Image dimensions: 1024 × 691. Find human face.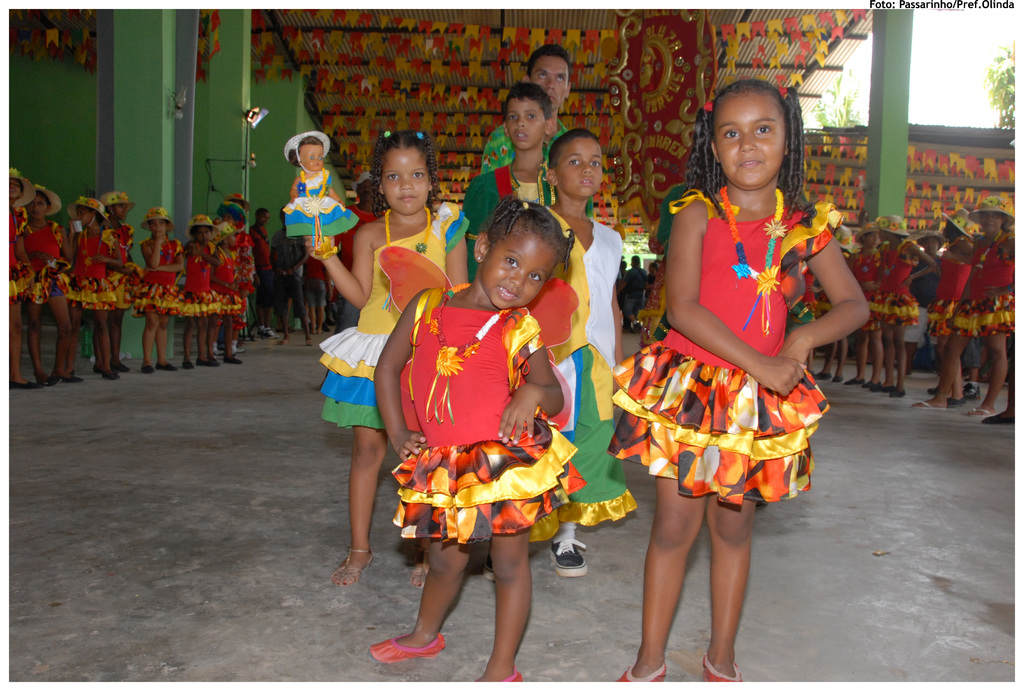
bbox=(528, 54, 570, 117).
